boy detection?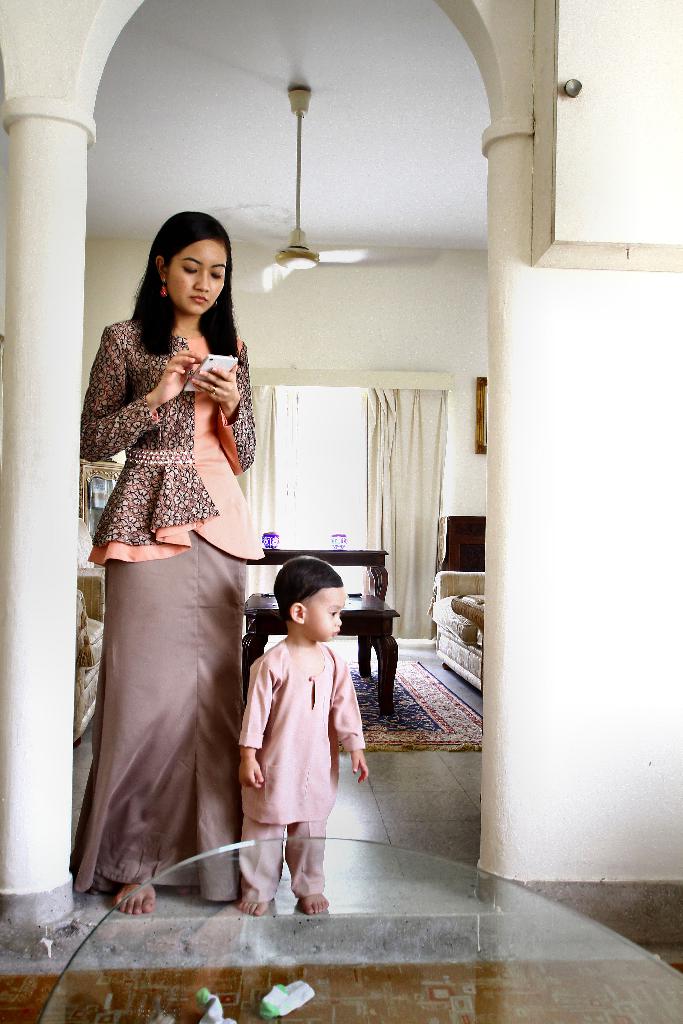
218/572/361/920
